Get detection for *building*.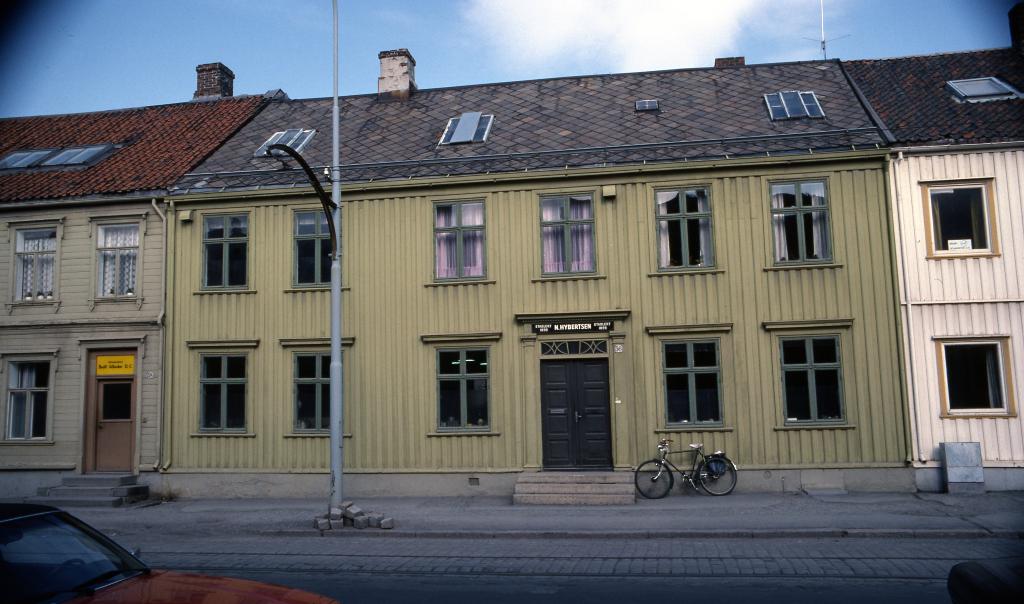
Detection: x1=166 y1=47 x2=900 y2=477.
